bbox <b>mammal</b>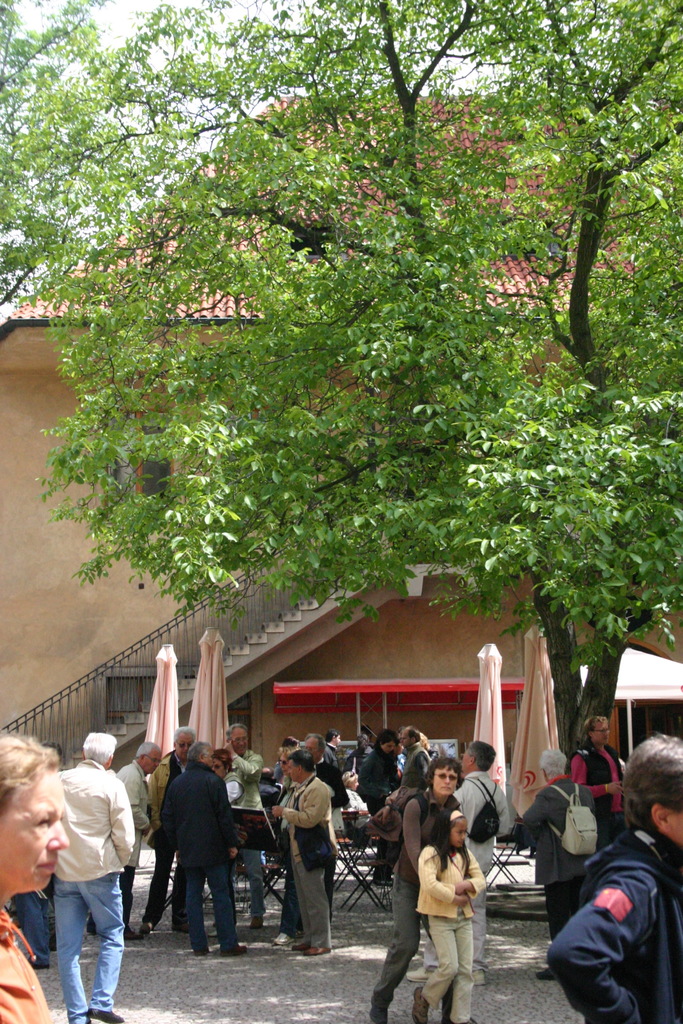
[x1=10, y1=741, x2=61, y2=968]
